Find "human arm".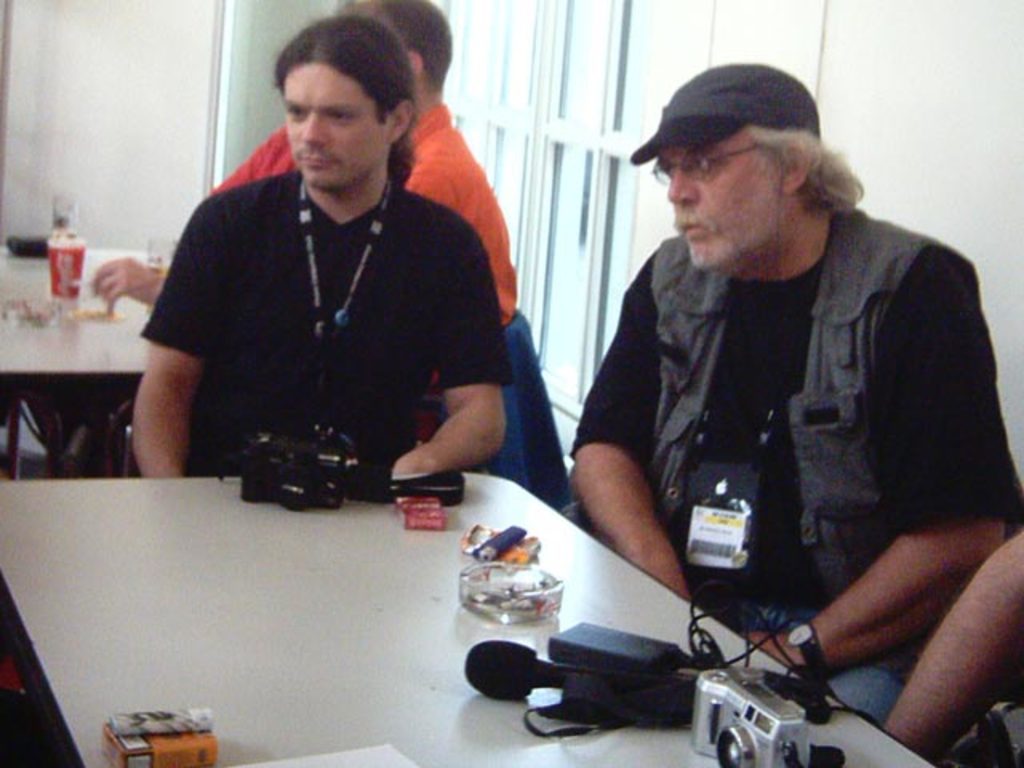
<bbox>82, 254, 160, 312</bbox>.
